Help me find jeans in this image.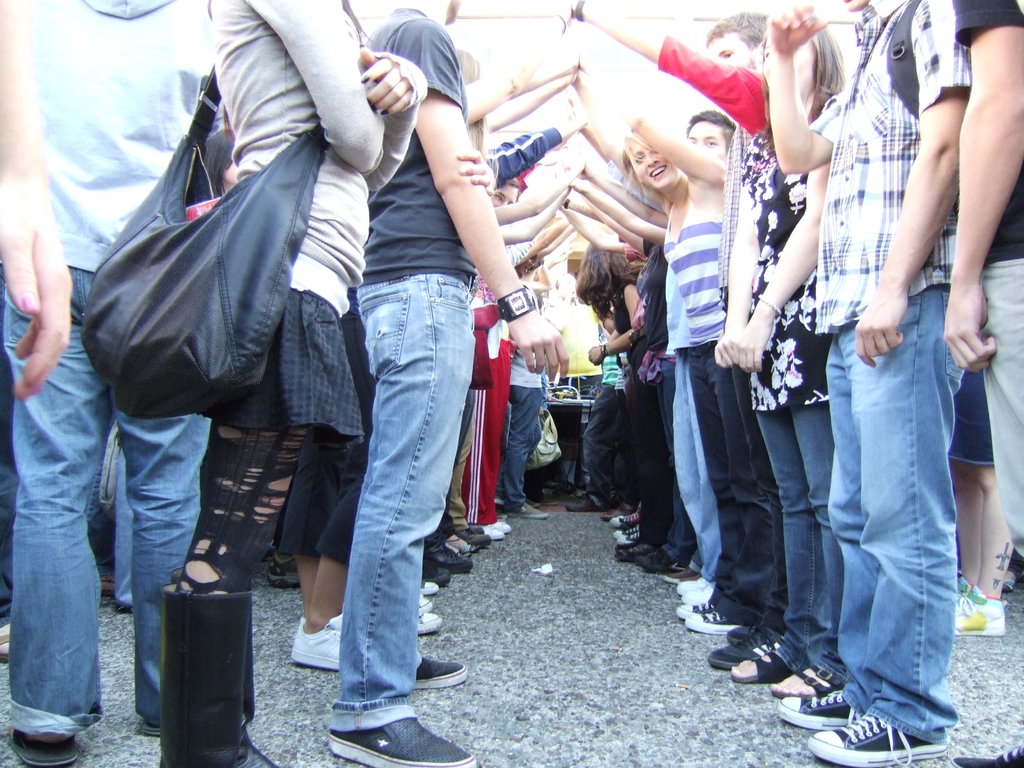
Found it: box(684, 351, 755, 622).
